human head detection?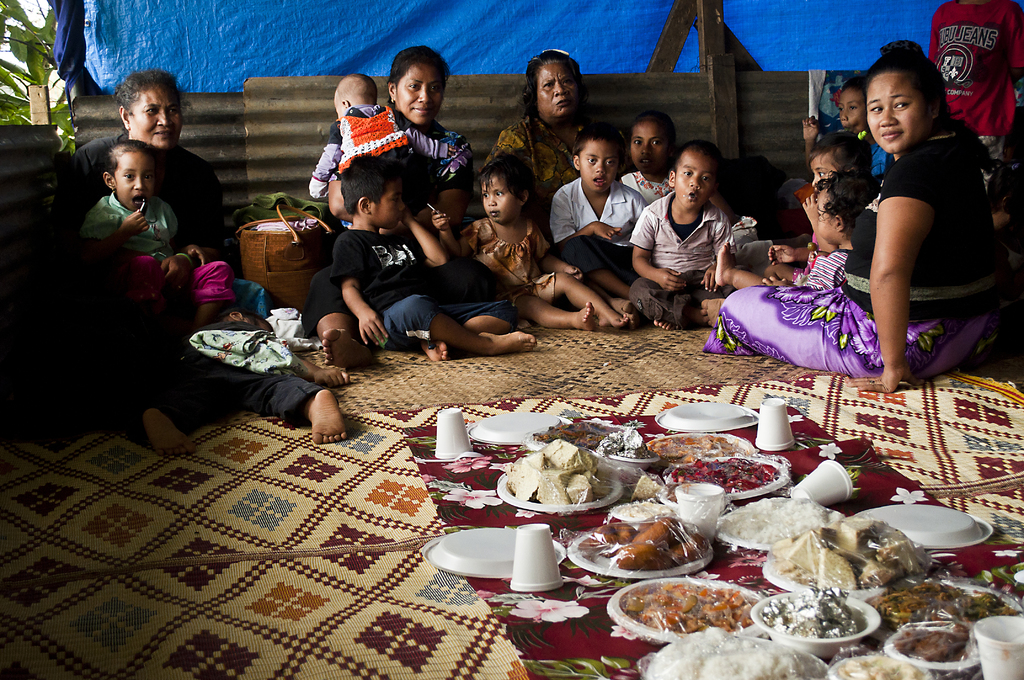
(524,50,586,125)
